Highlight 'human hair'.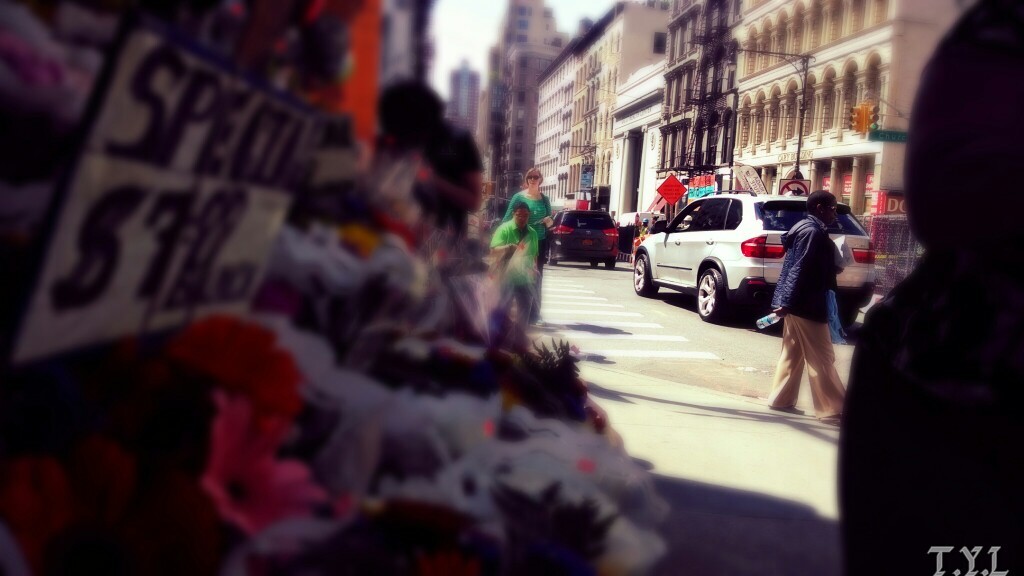
Highlighted region: bbox(521, 166, 542, 190).
